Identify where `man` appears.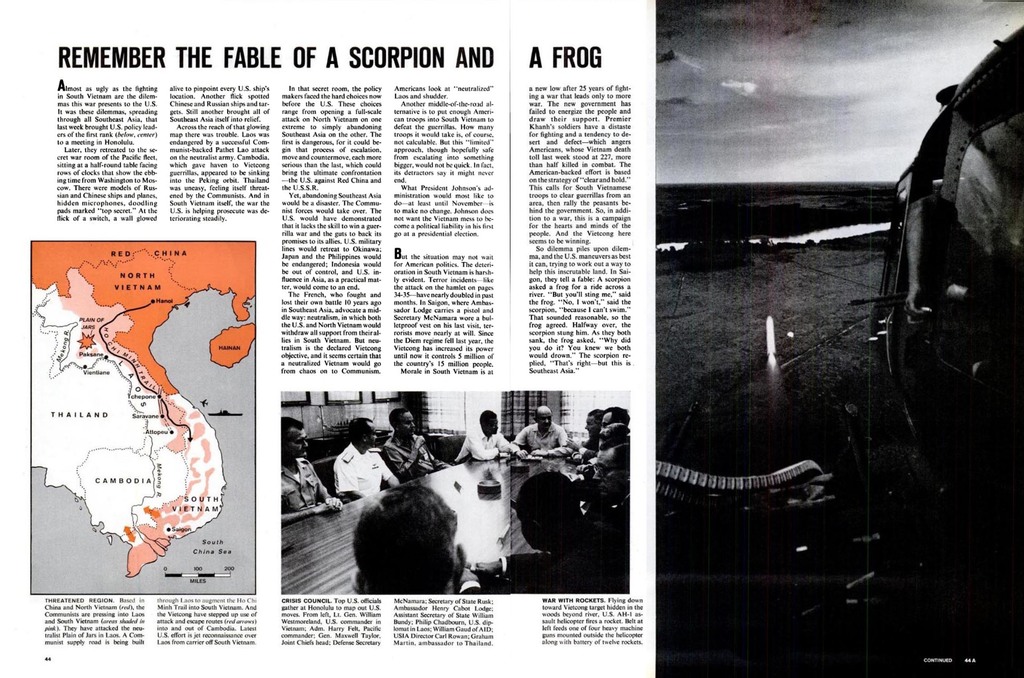
Appears at {"left": 276, "top": 414, "right": 347, "bottom": 523}.
